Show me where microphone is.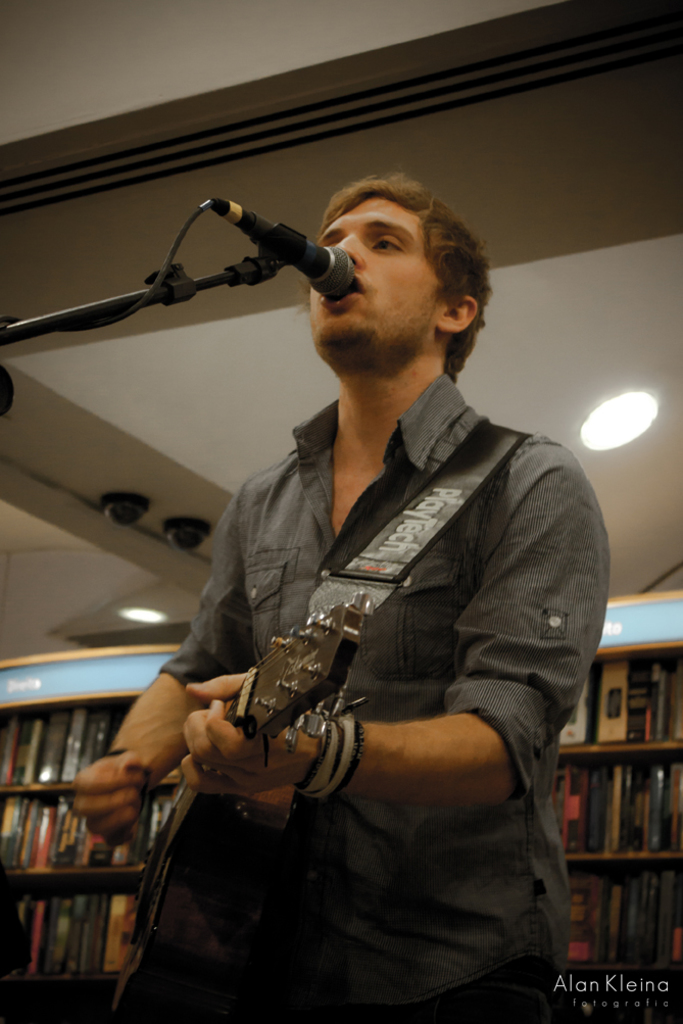
microphone is at select_region(150, 188, 373, 299).
